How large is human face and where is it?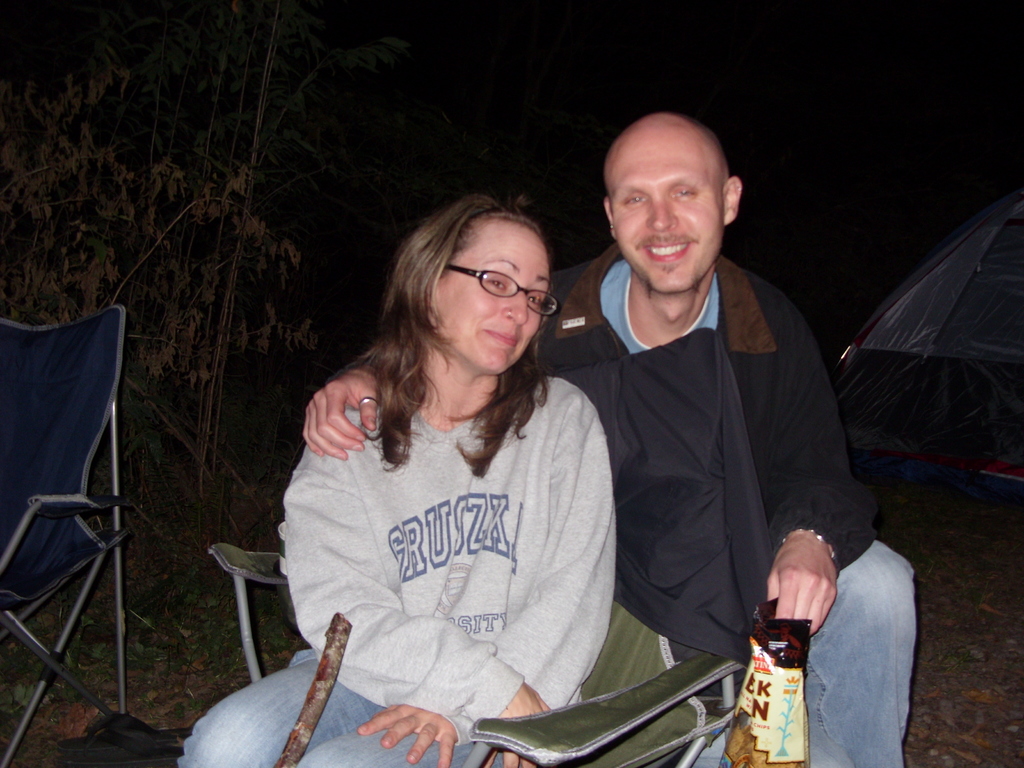
Bounding box: bbox=[609, 151, 719, 298].
